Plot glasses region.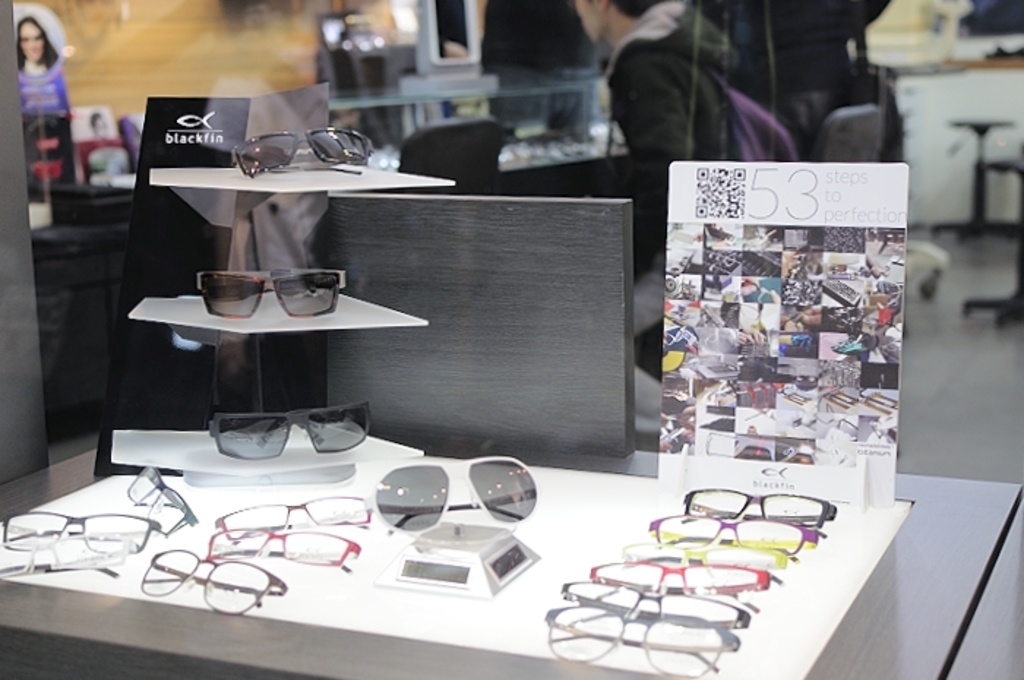
Plotted at [left=0, top=534, right=133, bottom=578].
